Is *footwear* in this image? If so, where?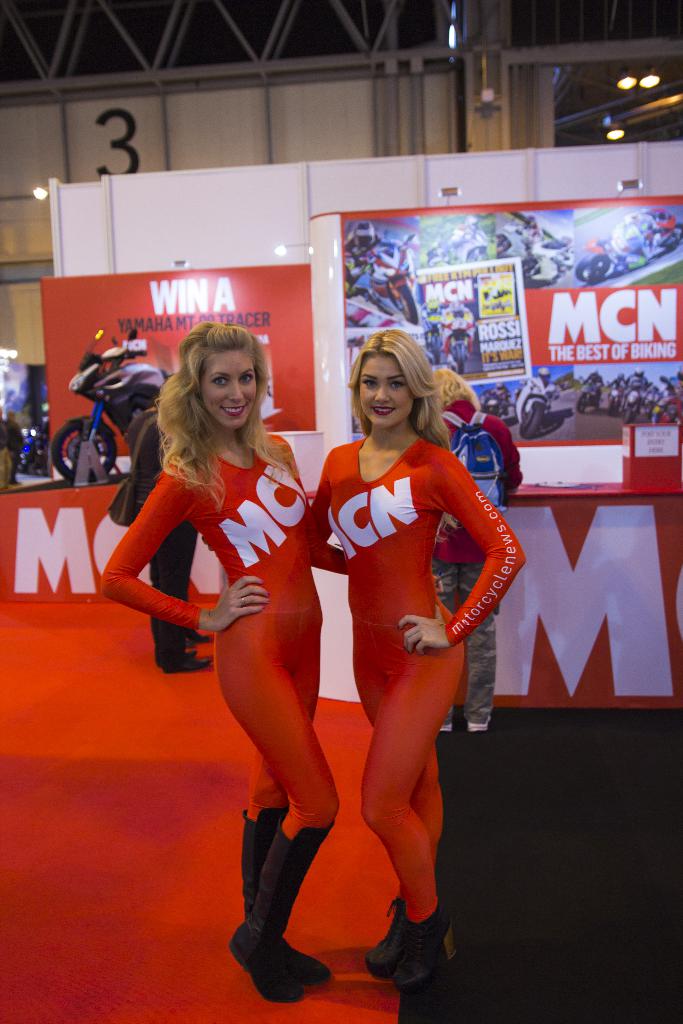
Yes, at 368 893 405 977.
